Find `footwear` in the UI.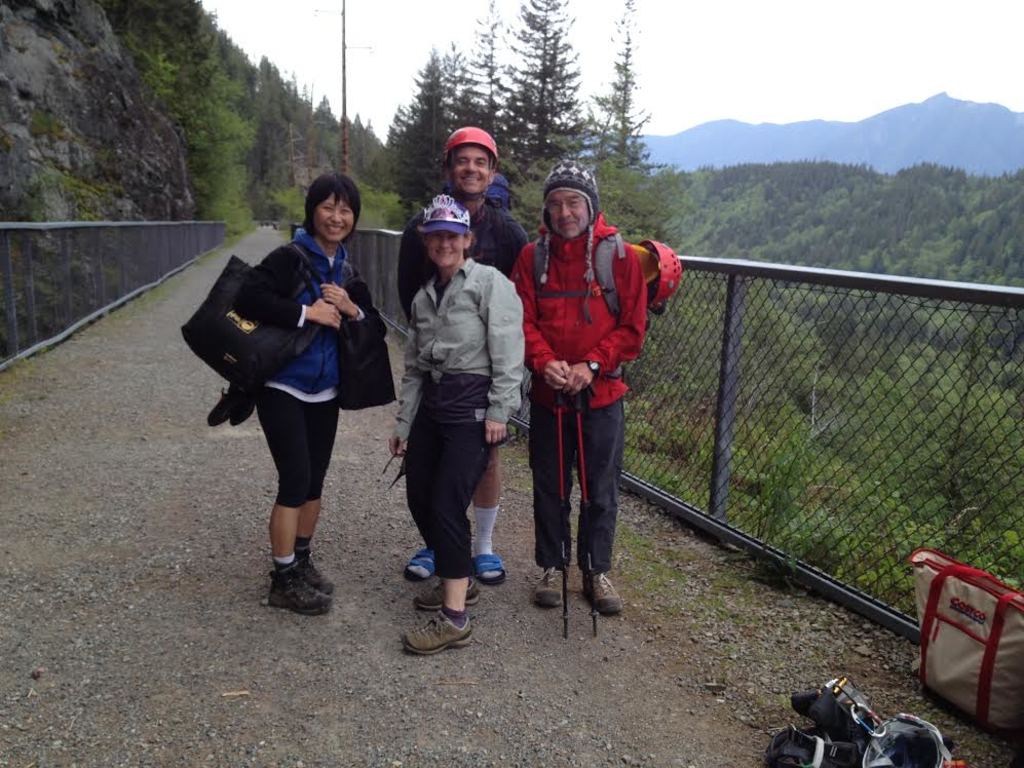
UI element at (left=403, top=612, right=471, bottom=660).
